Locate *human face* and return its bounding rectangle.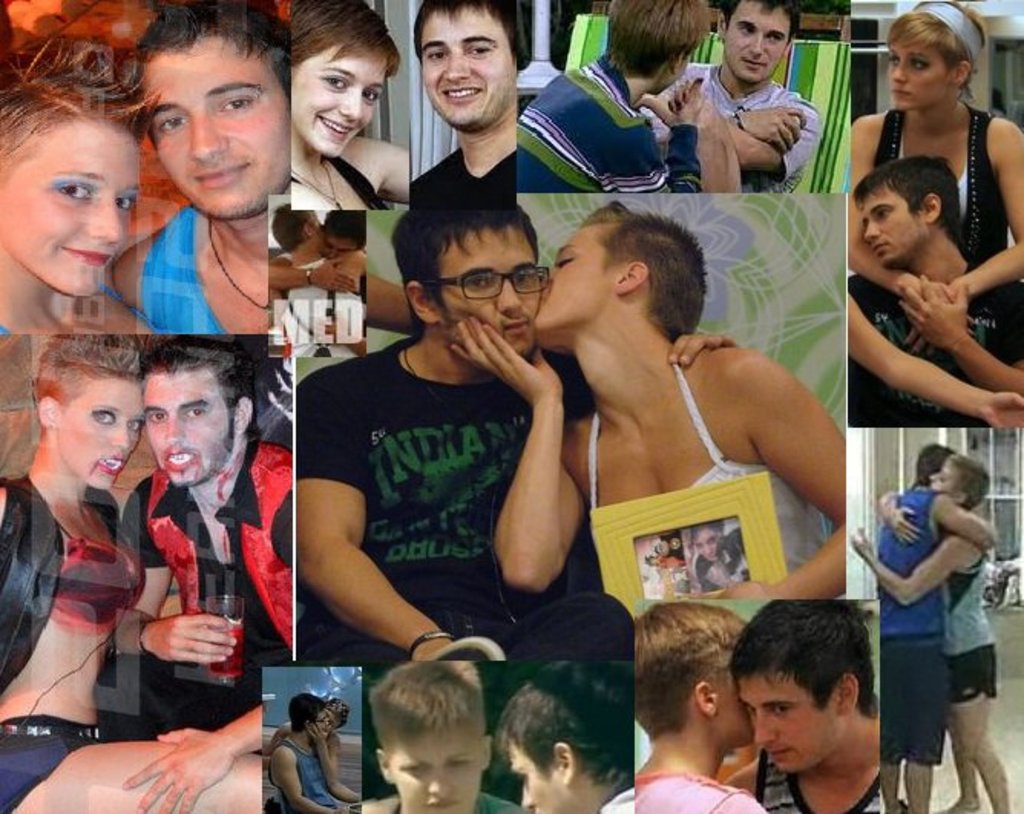
BBox(733, 668, 842, 779).
